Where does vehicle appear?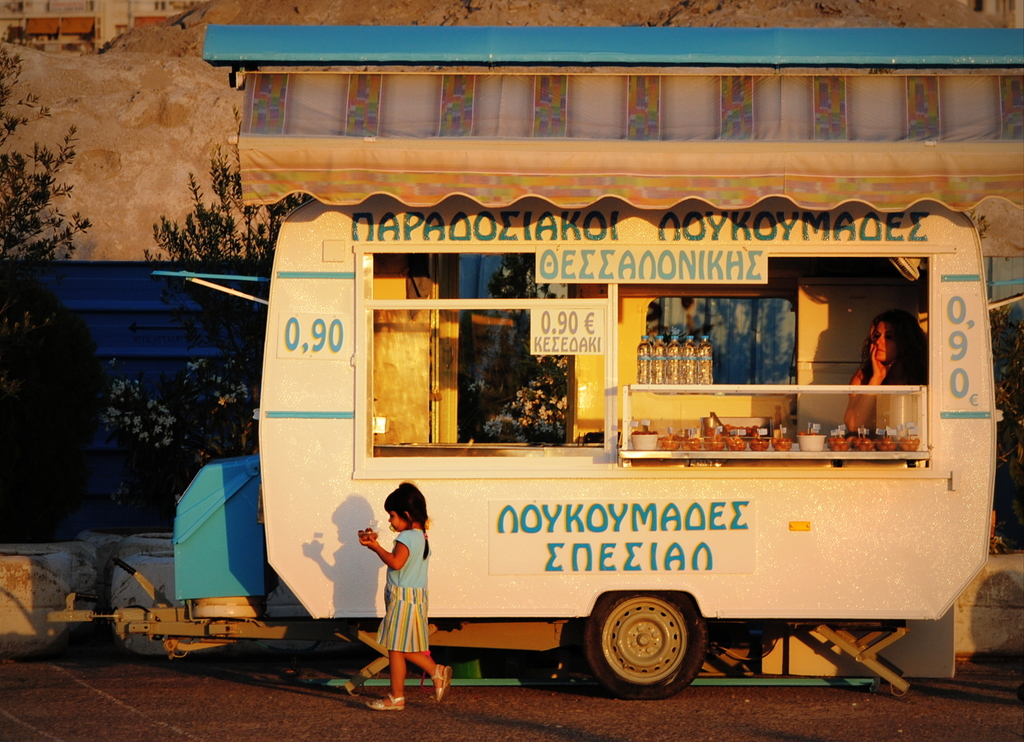
Appears at pyautogui.locateOnScreen(202, 123, 1018, 723).
